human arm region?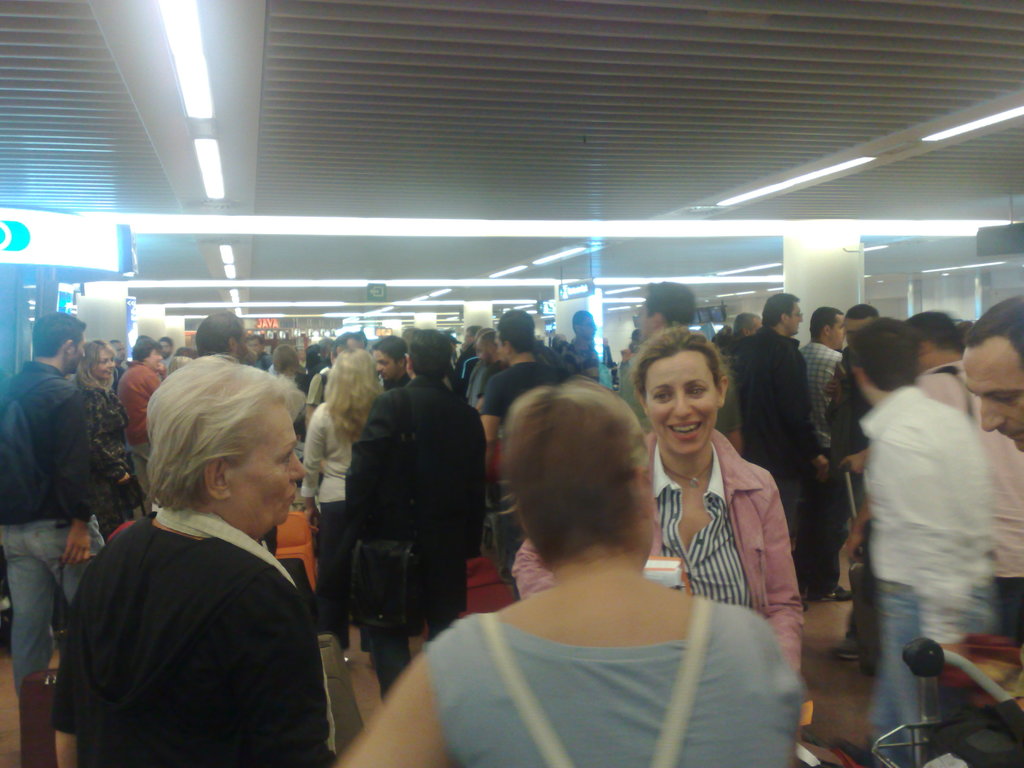
(left=895, top=416, right=982, bottom=673)
